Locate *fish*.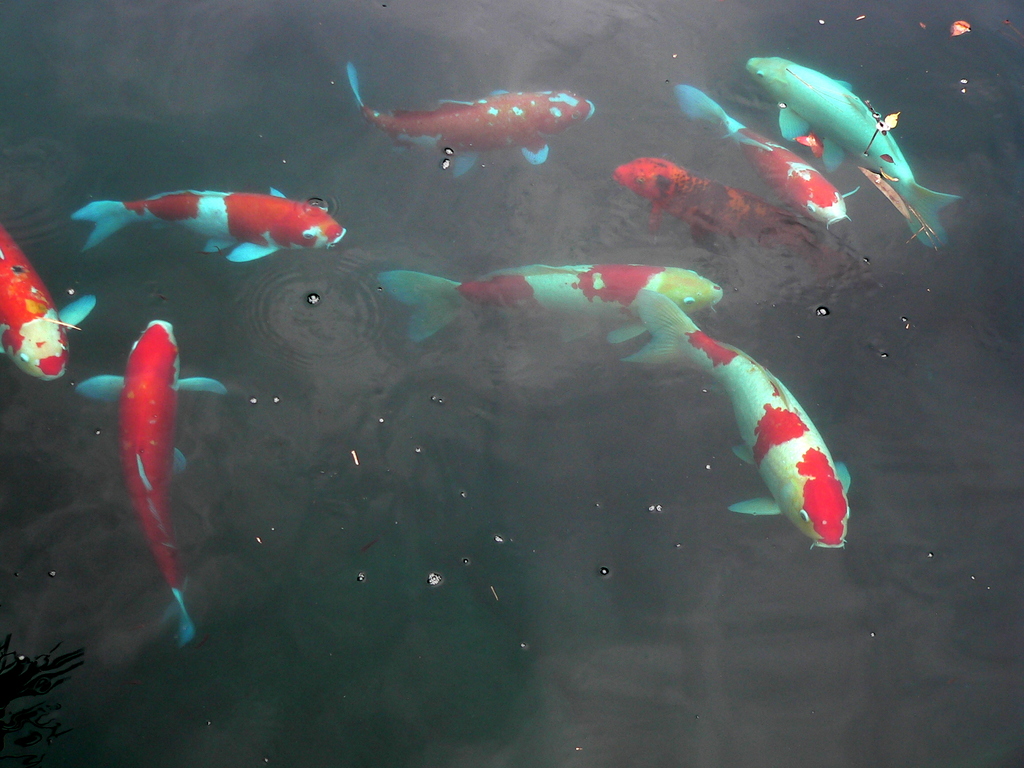
Bounding box: bbox(0, 221, 96, 388).
